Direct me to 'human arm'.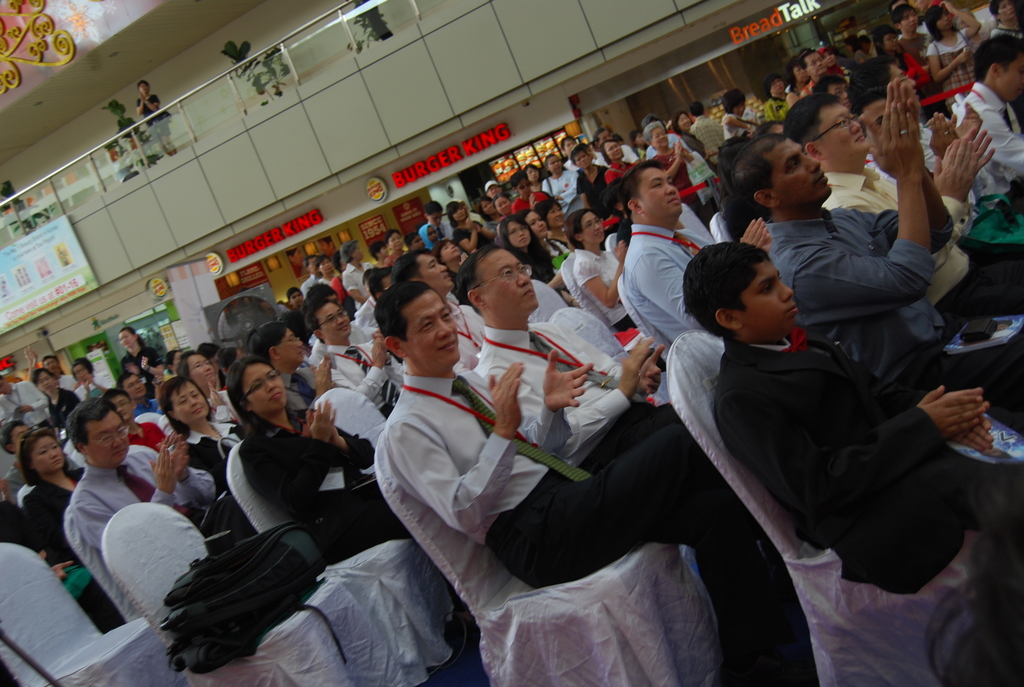
Direction: bbox(328, 404, 380, 468).
